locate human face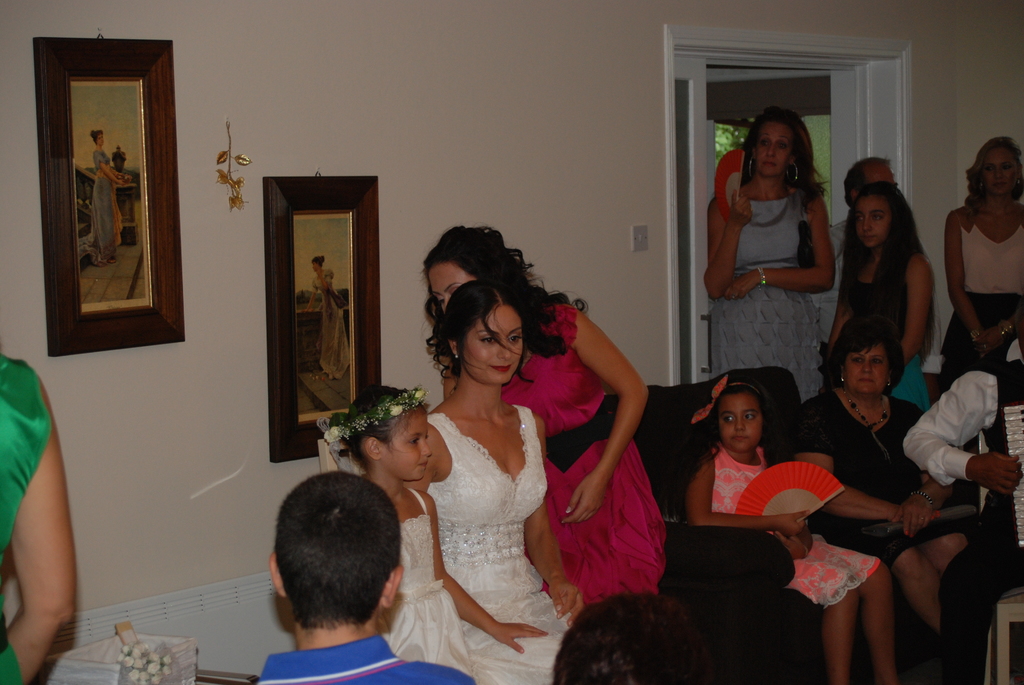
x1=383 y1=408 x2=433 y2=480
